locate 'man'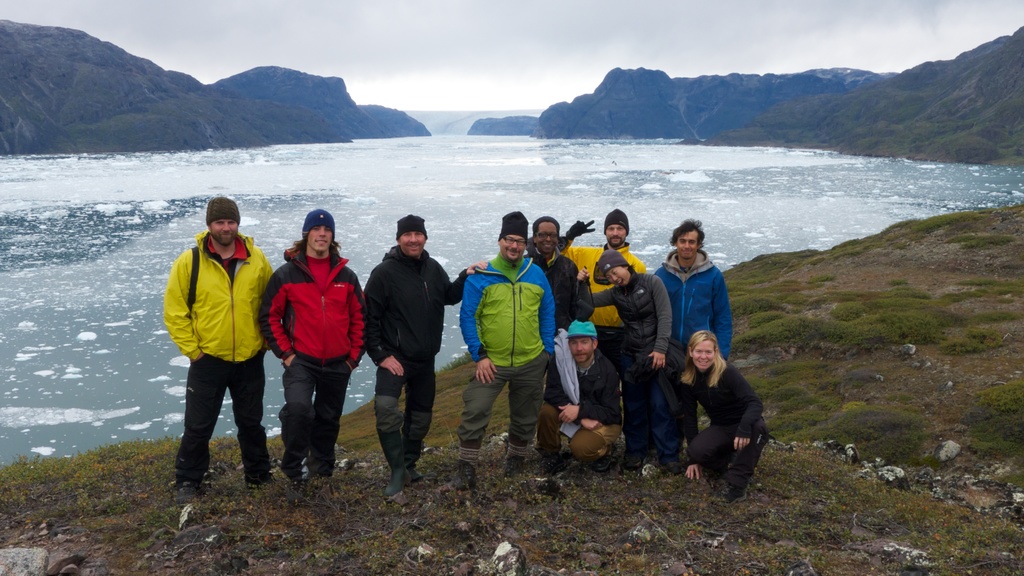
[x1=648, y1=218, x2=737, y2=451]
